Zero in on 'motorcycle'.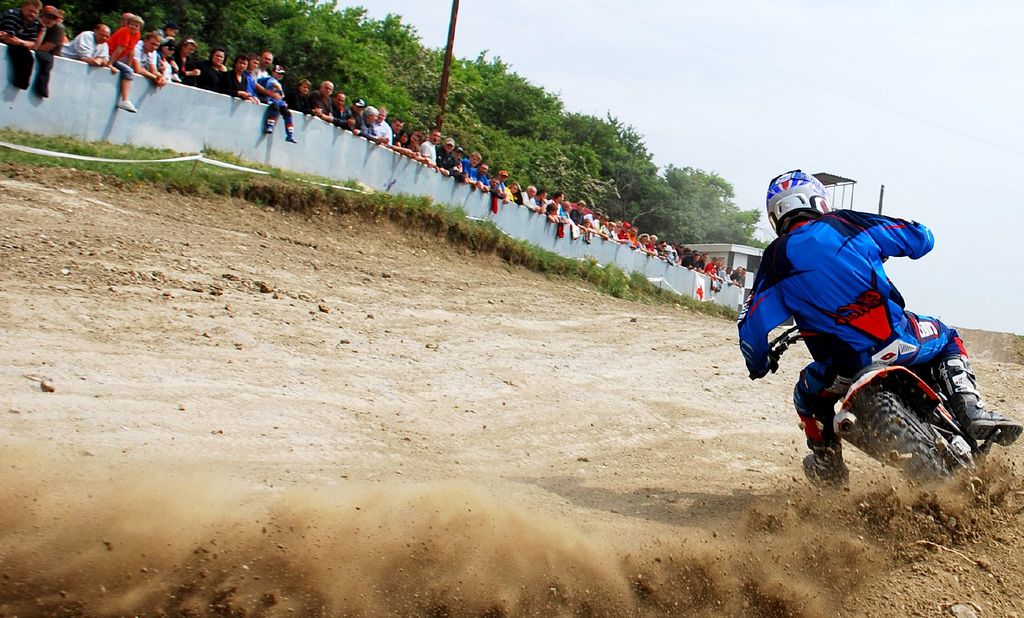
Zeroed in: {"x1": 744, "y1": 261, "x2": 1000, "y2": 484}.
